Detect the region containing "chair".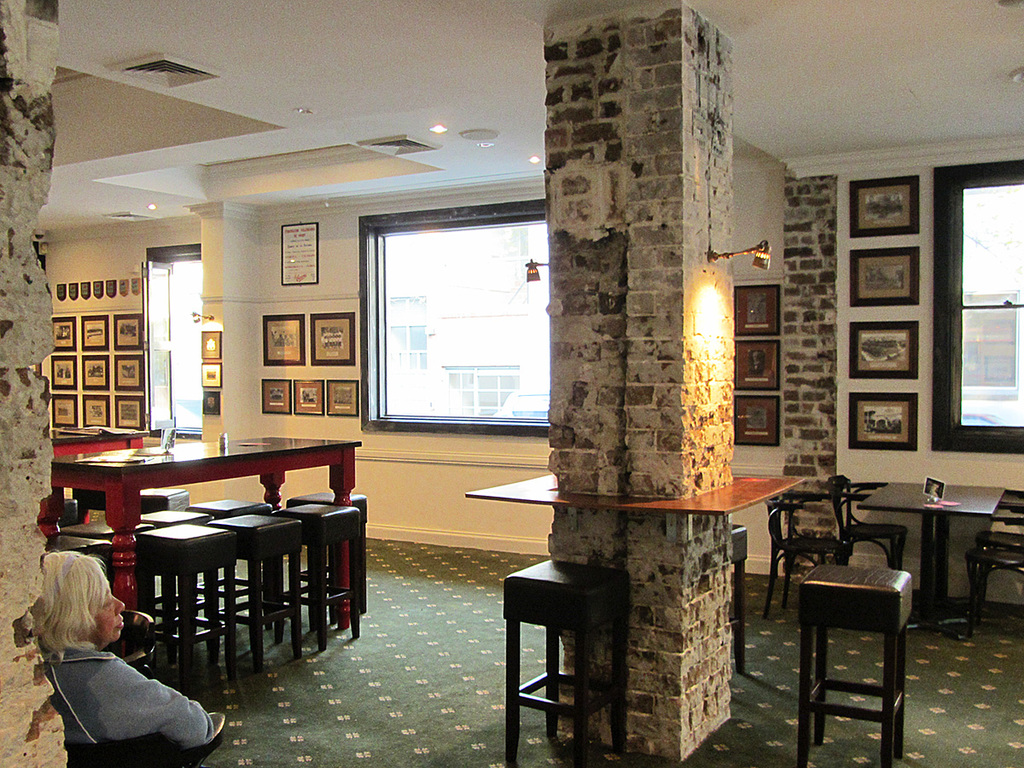
[982, 500, 1023, 549].
